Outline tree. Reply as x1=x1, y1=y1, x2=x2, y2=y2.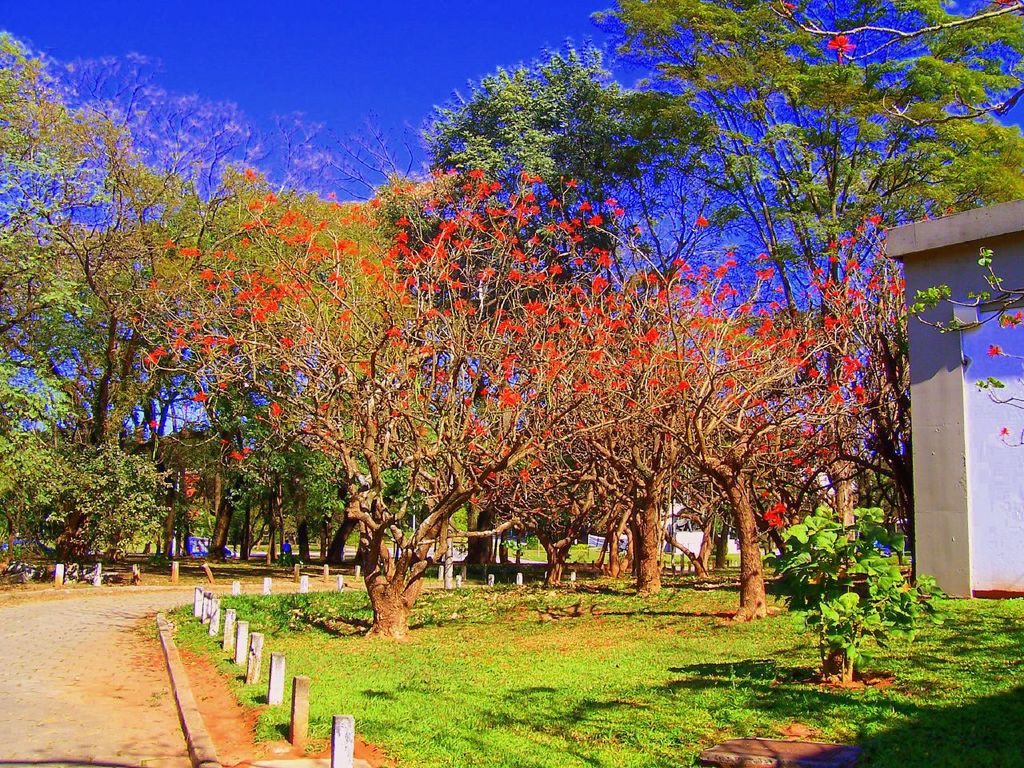
x1=0, y1=362, x2=179, y2=564.
